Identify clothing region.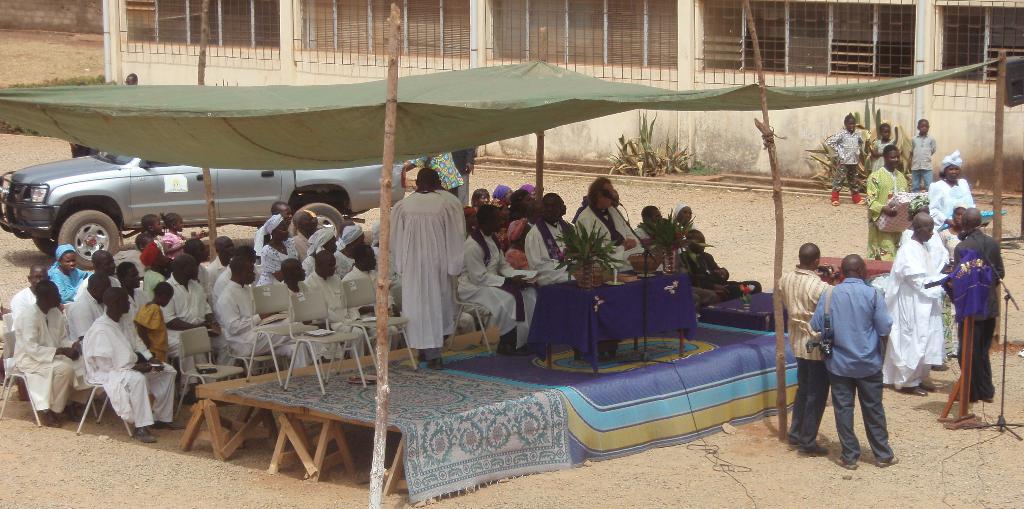
Region: left=526, top=209, right=589, bottom=291.
